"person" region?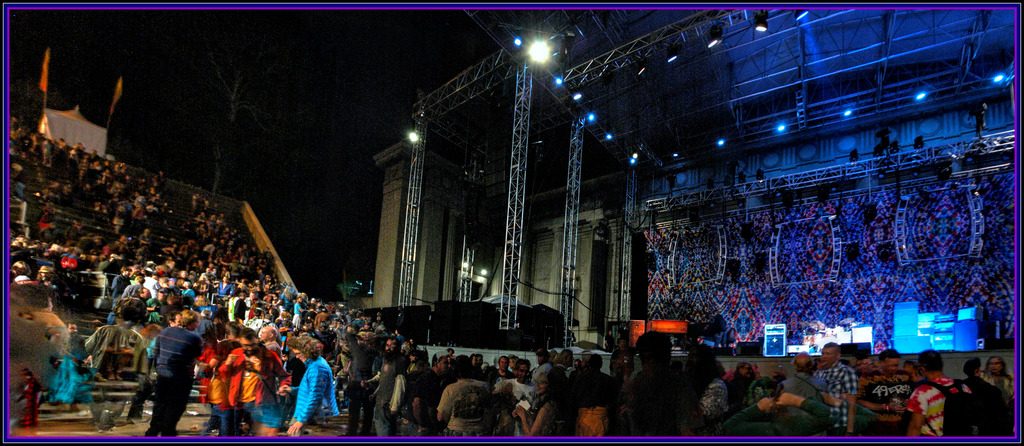
(left=950, top=356, right=986, bottom=418)
